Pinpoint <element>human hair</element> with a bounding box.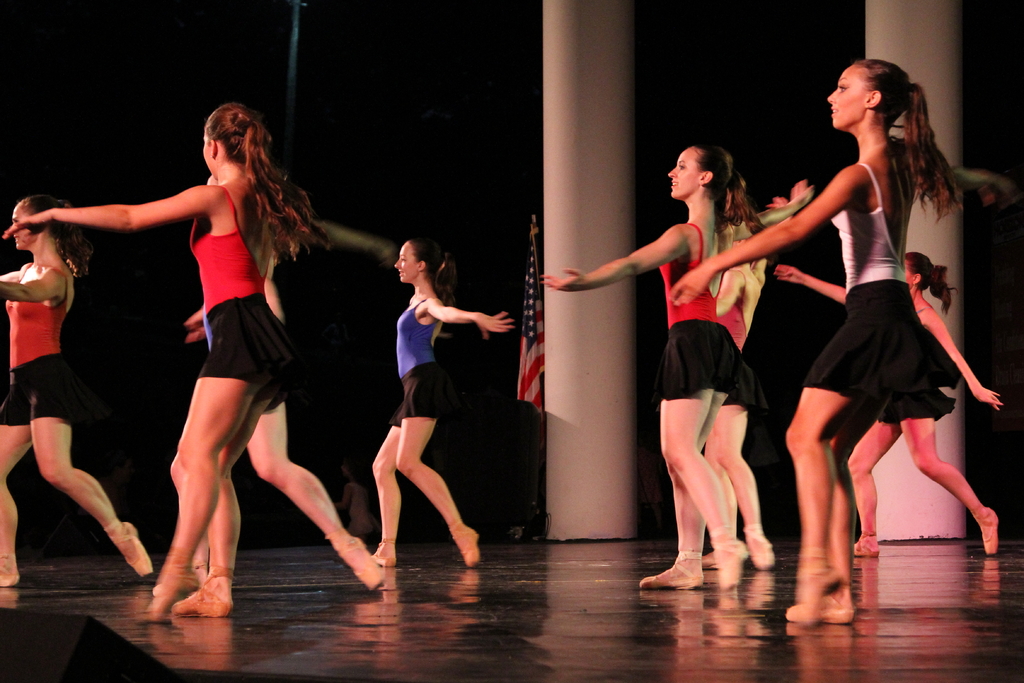
<bbox>17, 193, 95, 281</bbox>.
